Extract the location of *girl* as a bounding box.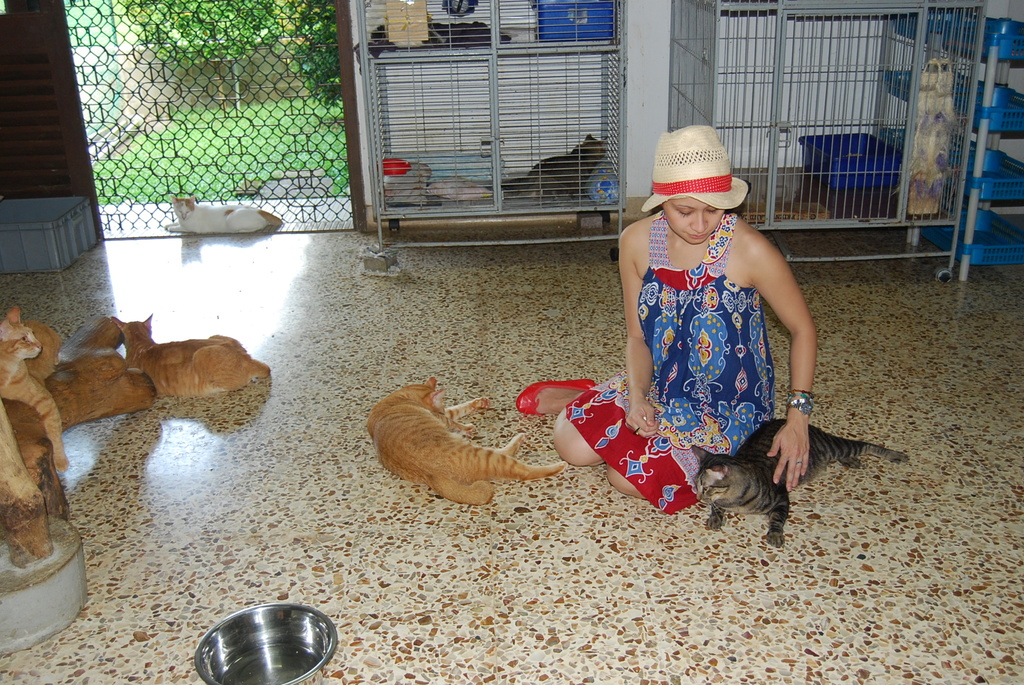
511 124 820 521.
